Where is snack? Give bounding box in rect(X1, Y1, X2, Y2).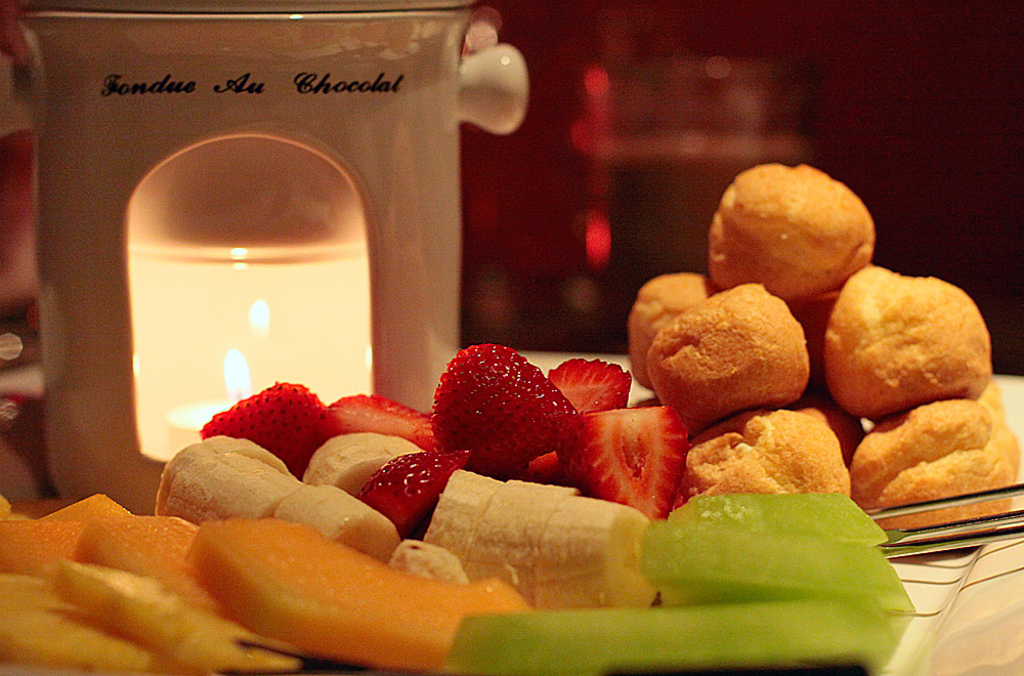
rect(840, 402, 1015, 510).
